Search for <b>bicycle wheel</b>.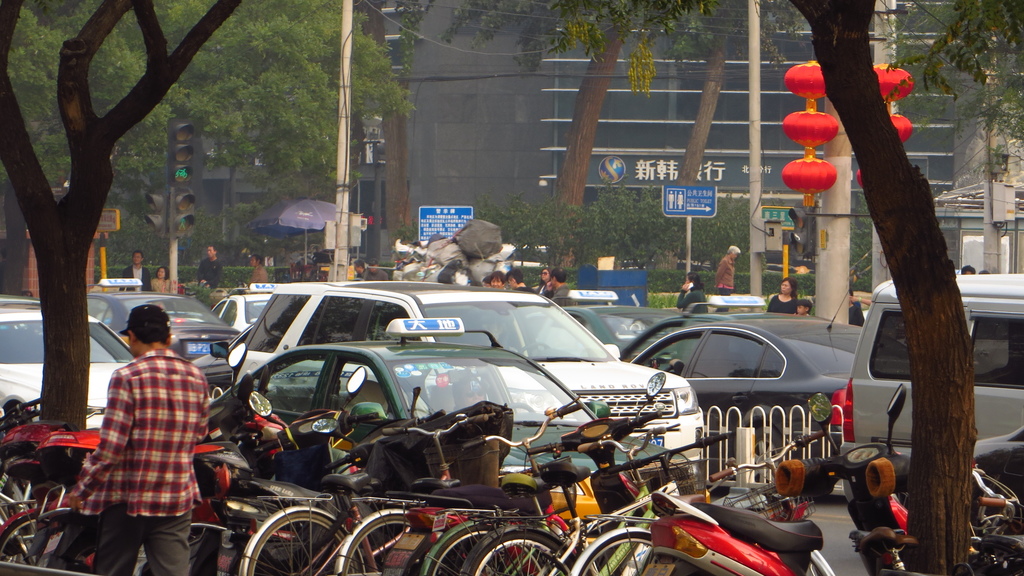
Found at [x1=246, y1=514, x2=359, y2=575].
